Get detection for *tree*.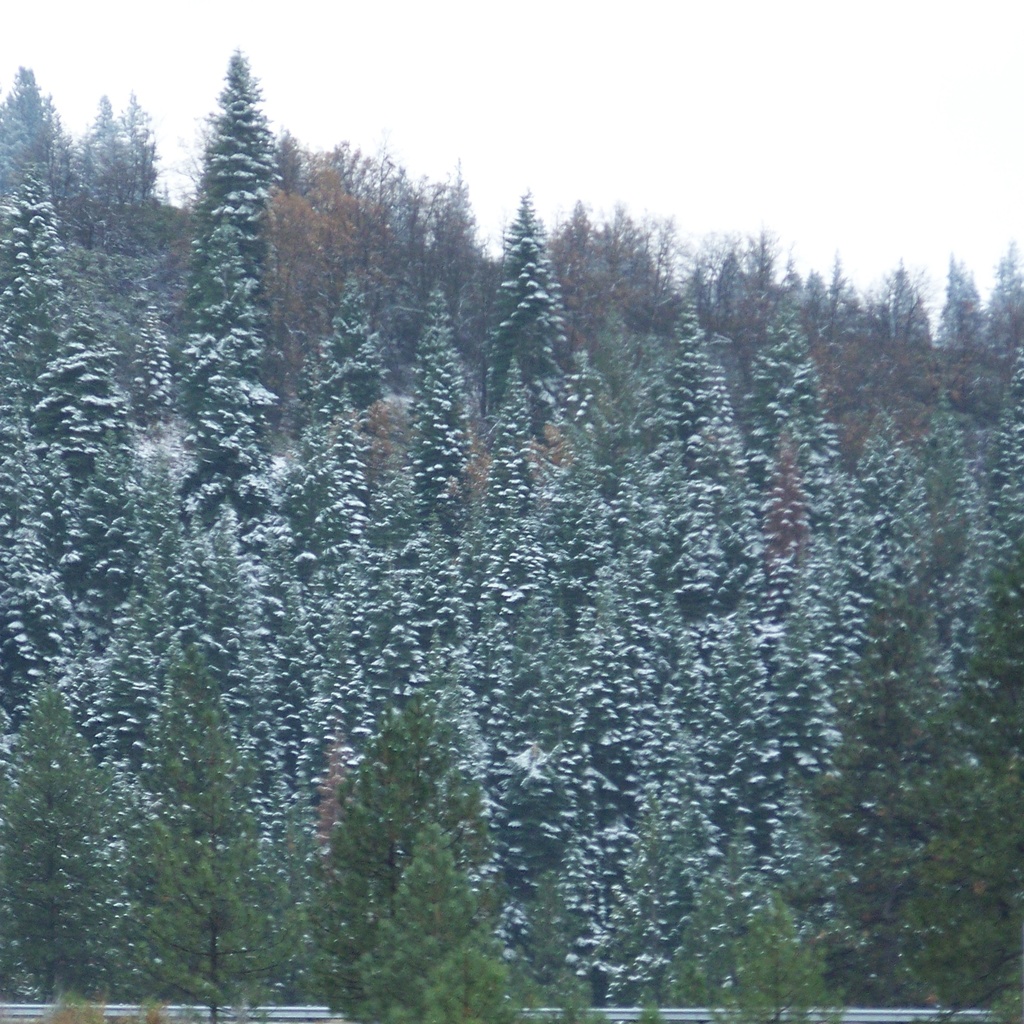
Detection: bbox(361, 835, 522, 1023).
